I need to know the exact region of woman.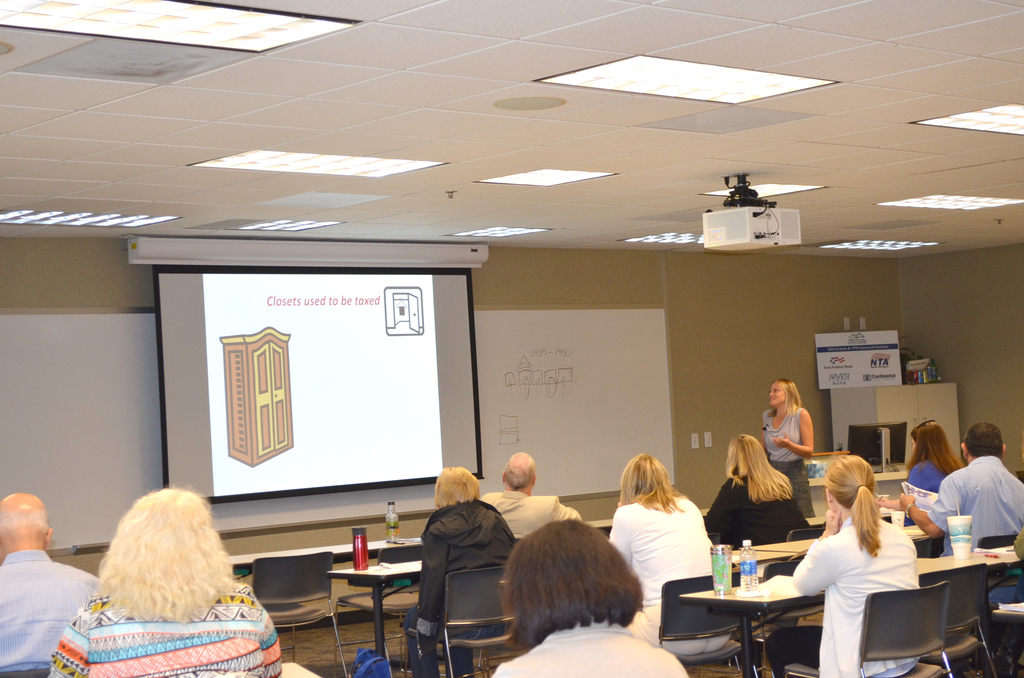
Region: select_region(877, 423, 963, 522).
